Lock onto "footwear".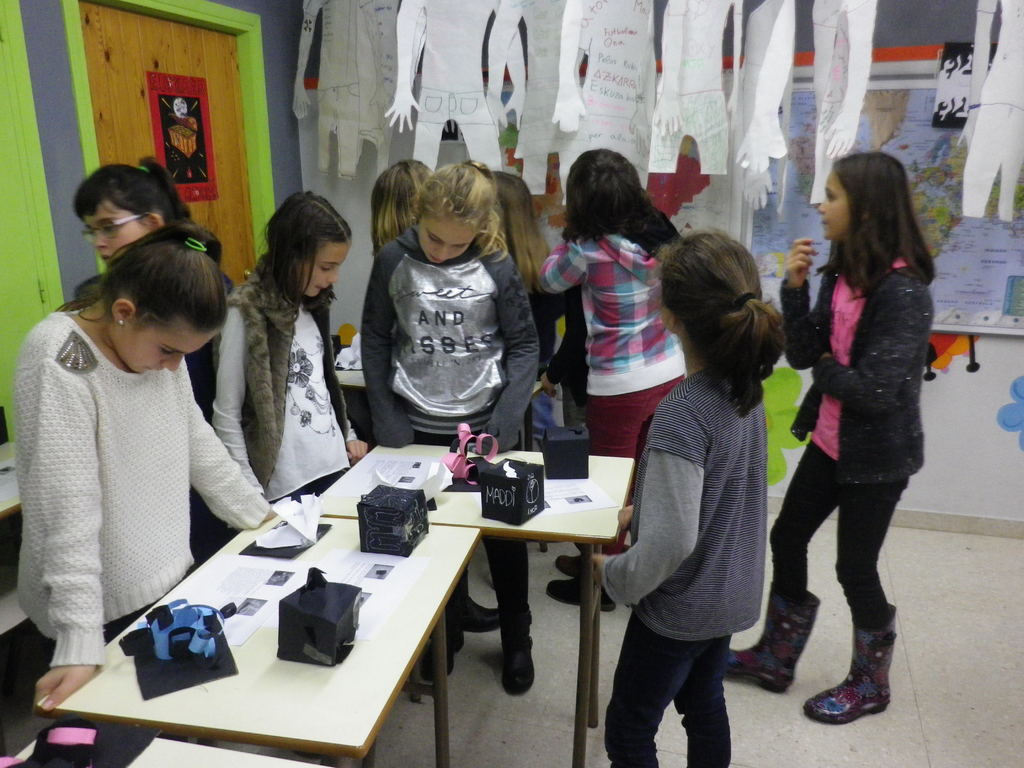
Locked: locate(457, 564, 504, 627).
